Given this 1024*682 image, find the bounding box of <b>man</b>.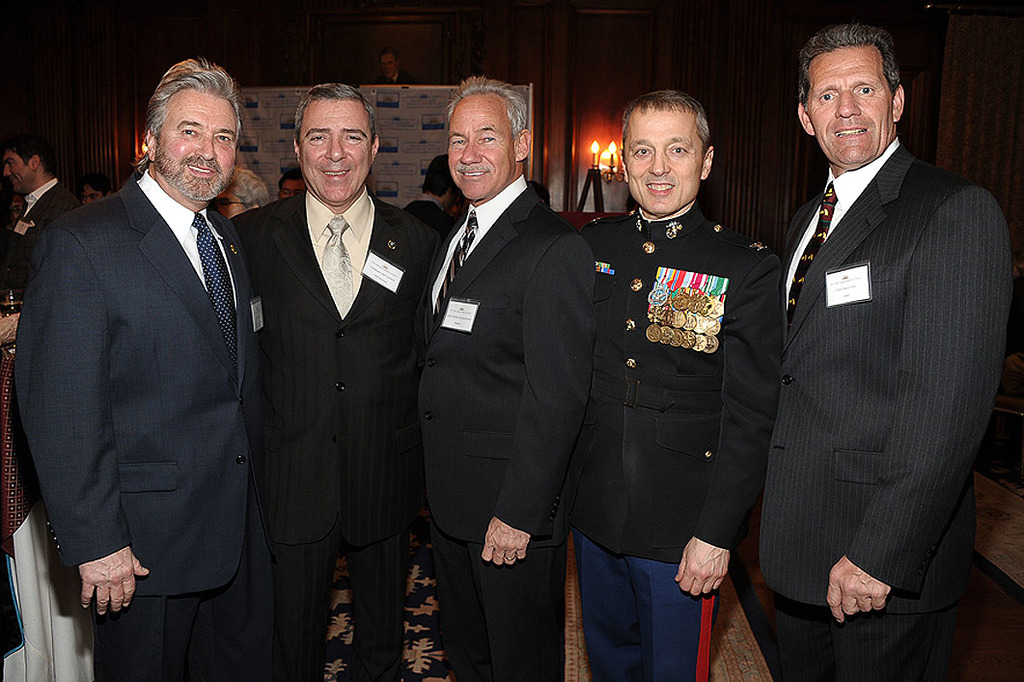
[0,137,82,242].
